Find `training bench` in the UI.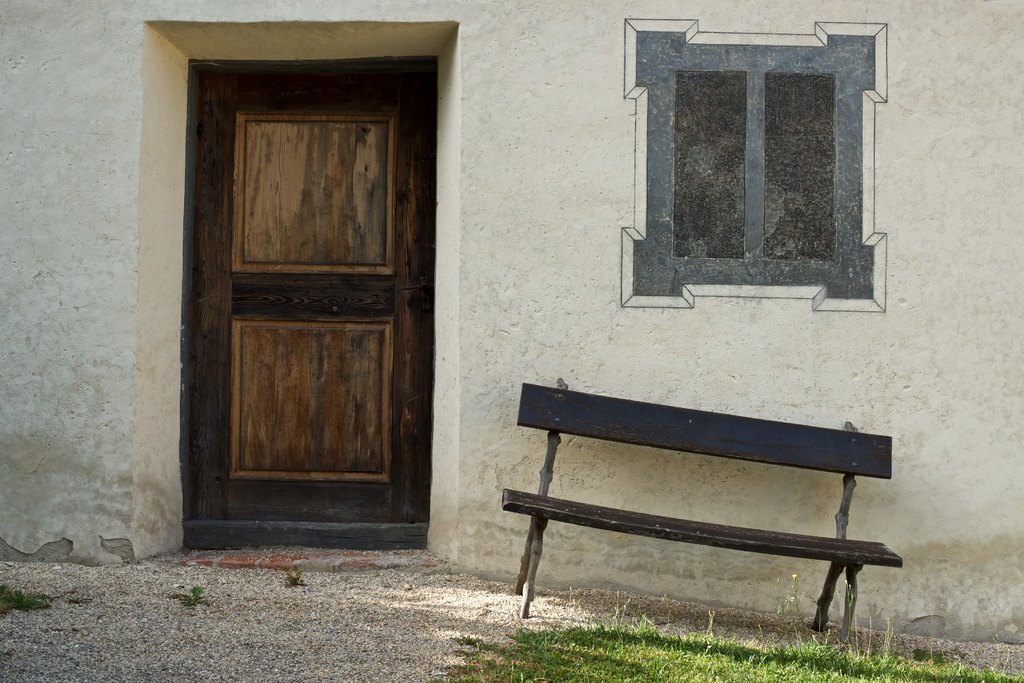
UI element at detection(502, 378, 900, 650).
